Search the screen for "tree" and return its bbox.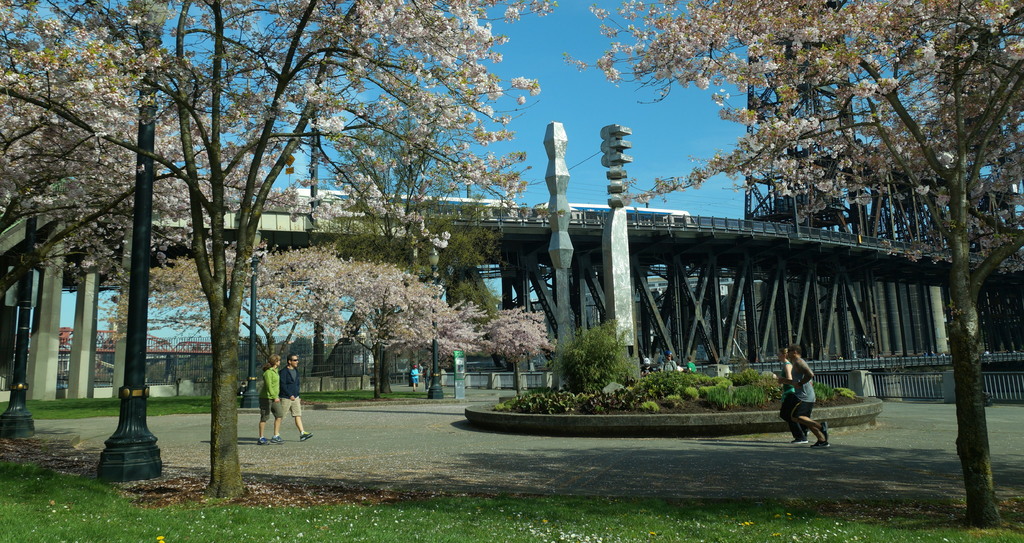
Found: [0, 37, 242, 285].
